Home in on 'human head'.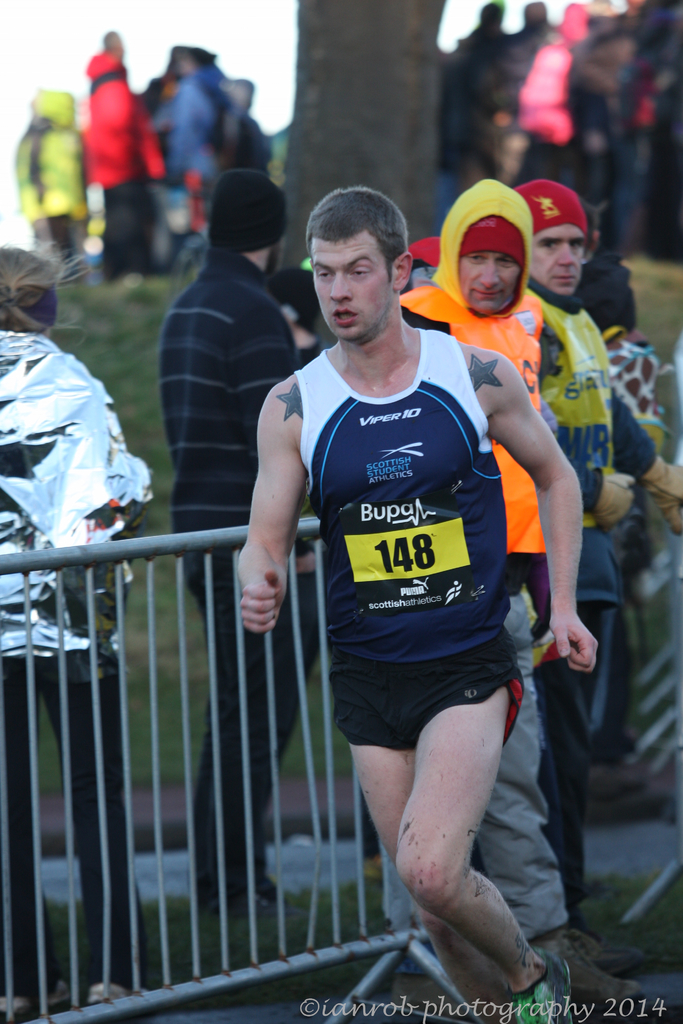
Homed in at rect(302, 166, 424, 335).
